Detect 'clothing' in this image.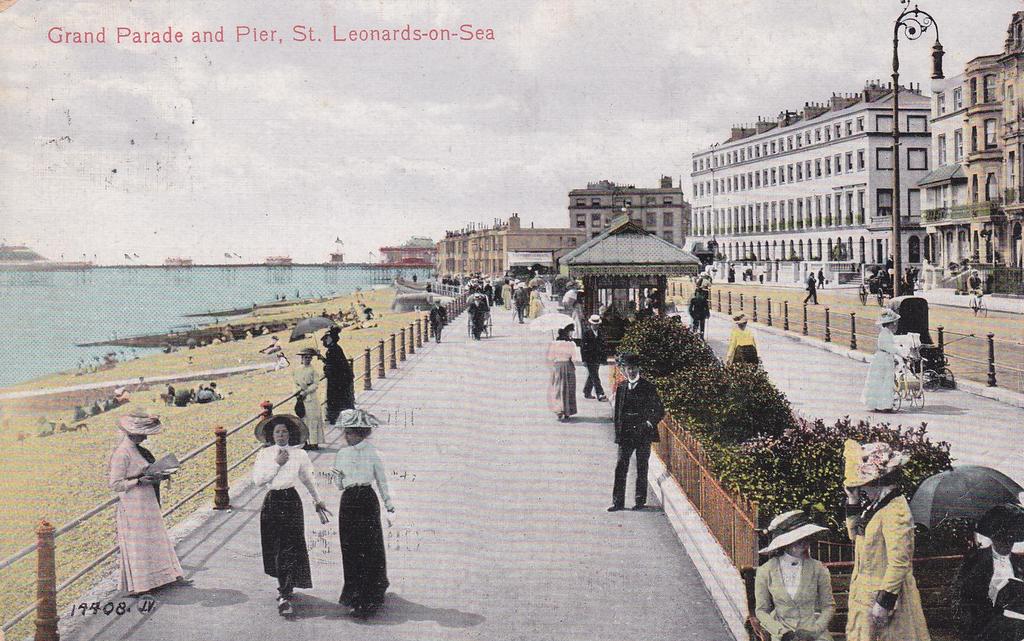
Detection: bbox(258, 442, 325, 589).
